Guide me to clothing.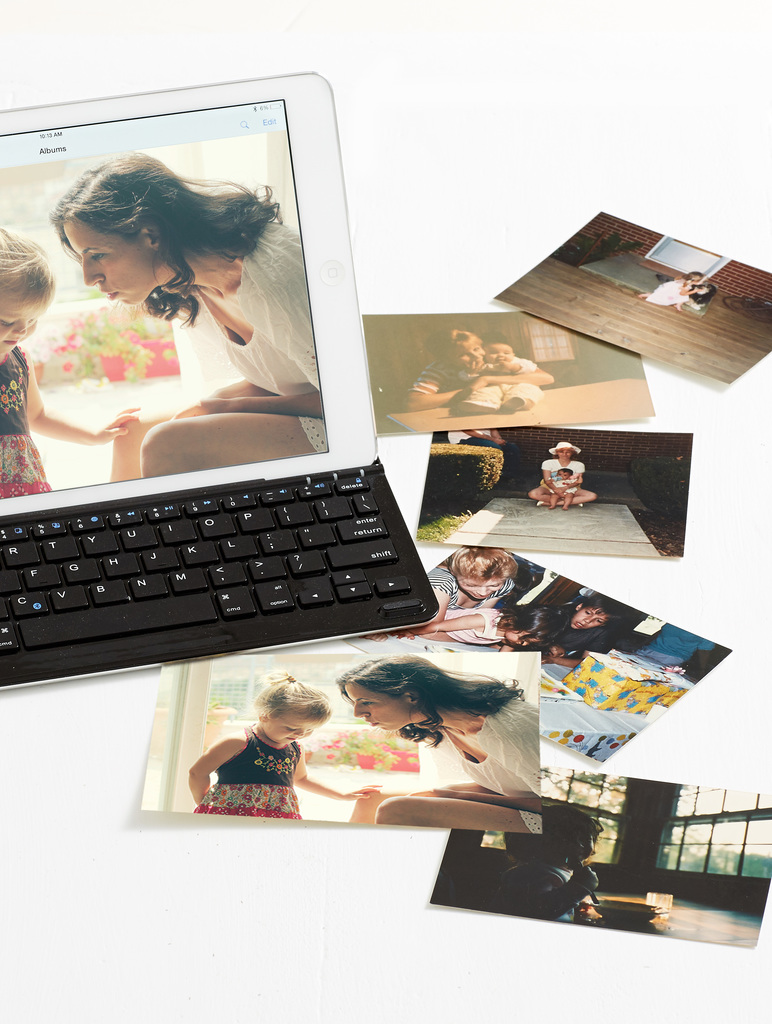
Guidance: box=[0, 344, 53, 501].
